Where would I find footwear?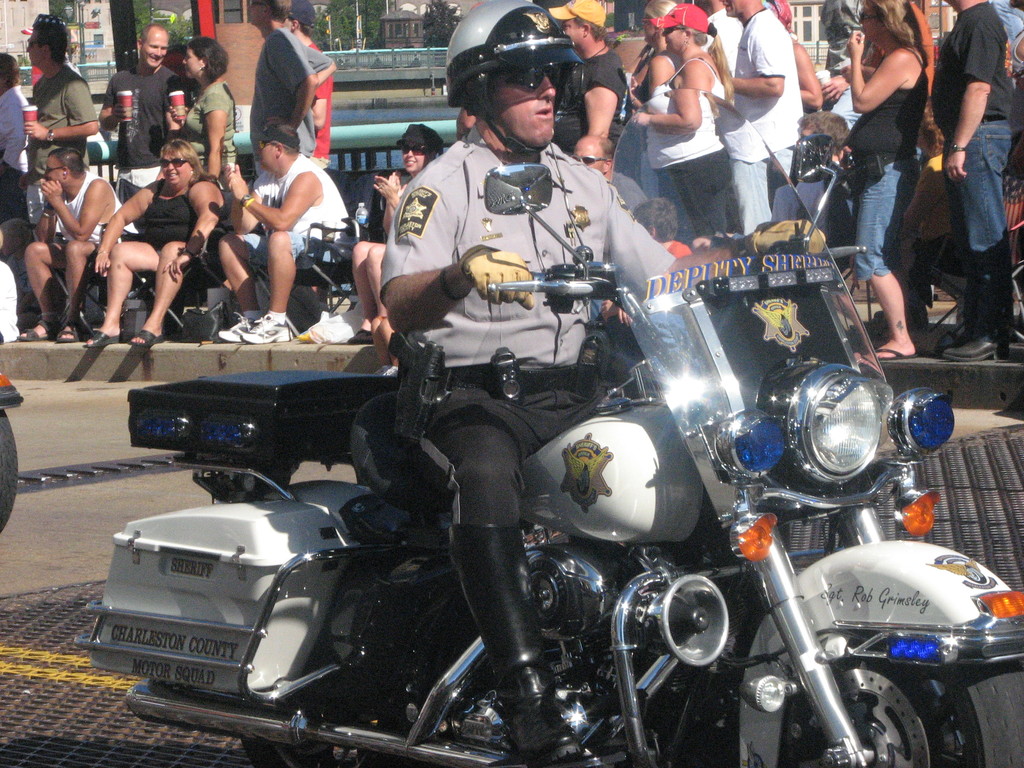
At rect(312, 311, 365, 346).
